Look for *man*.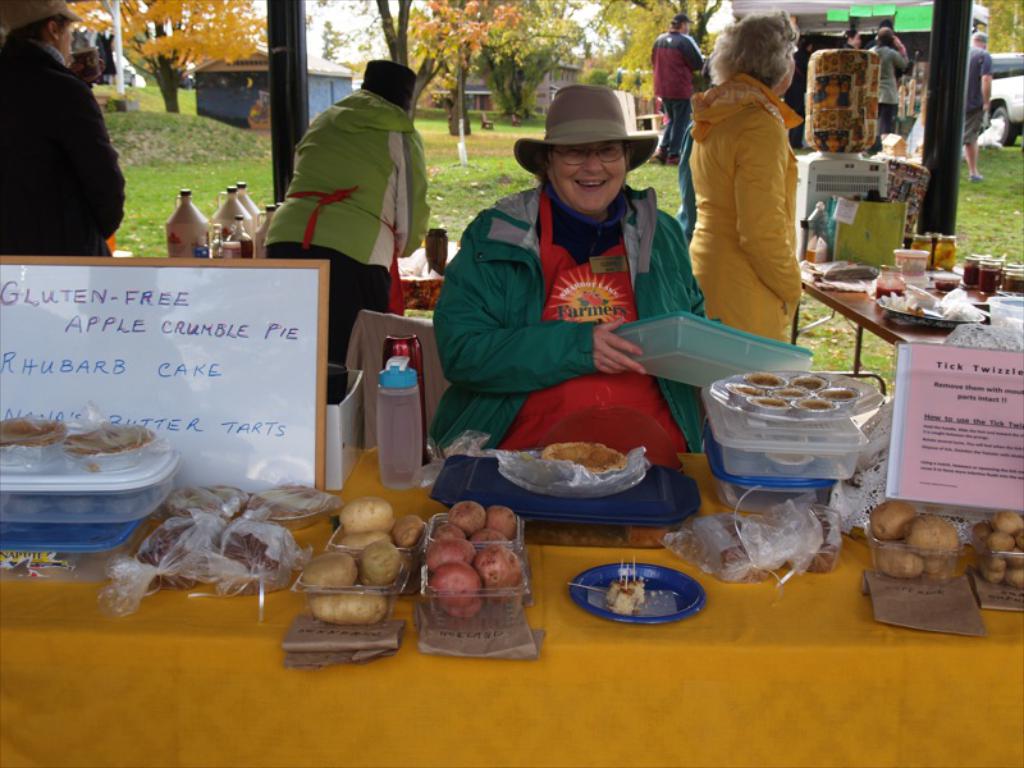
Found: x1=257 y1=52 x2=440 y2=328.
